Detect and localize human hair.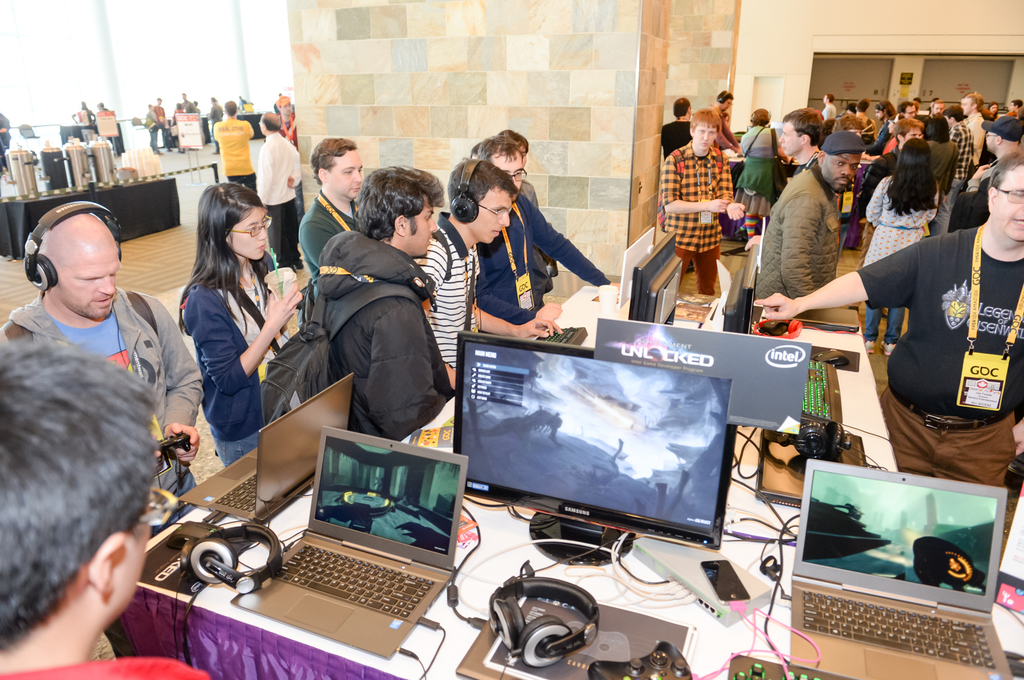
Localized at {"x1": 211, "y1": 97, "x2": 218, "y2": 104}.
